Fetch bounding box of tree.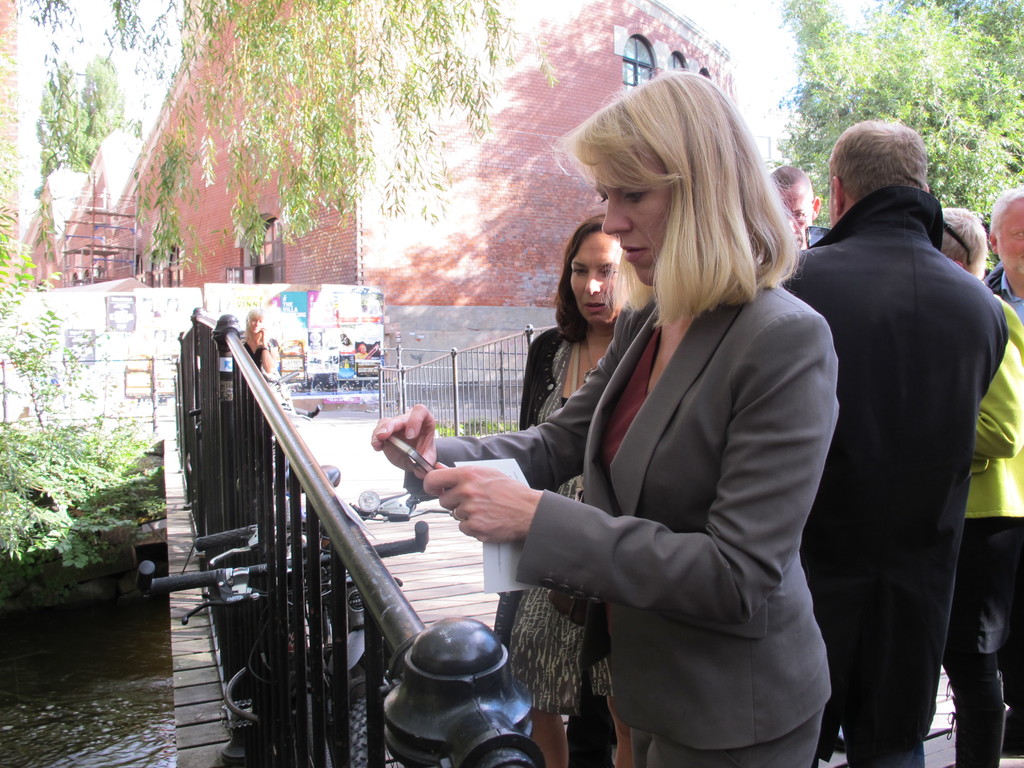
Bbox: {"x1": 765, "y1": 0, "x2": 1023, "y2": 275}.
